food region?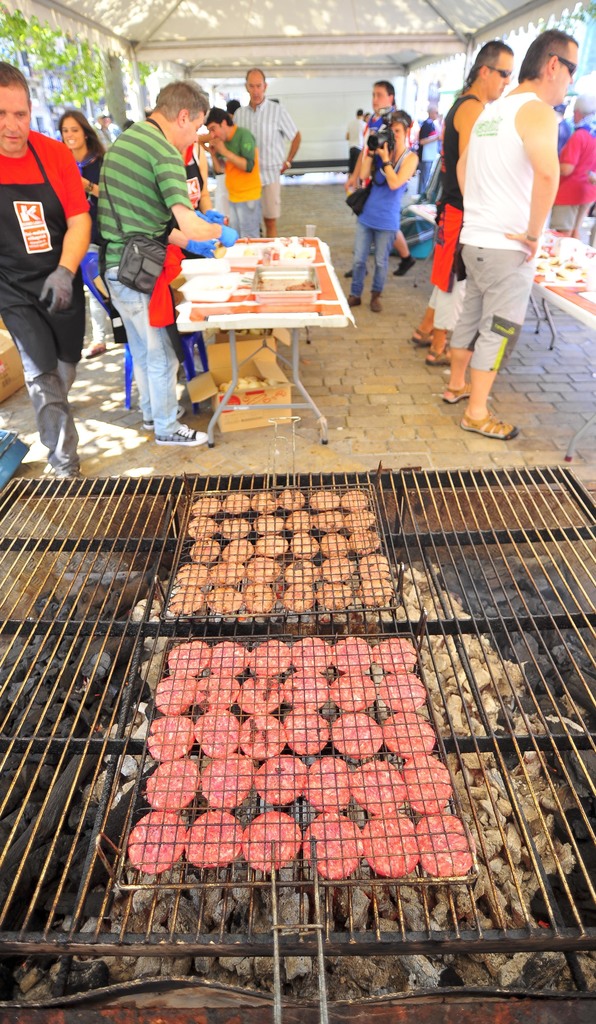
{"x1": 285, "y1": 555, "x2": 320, "y2": 586}
